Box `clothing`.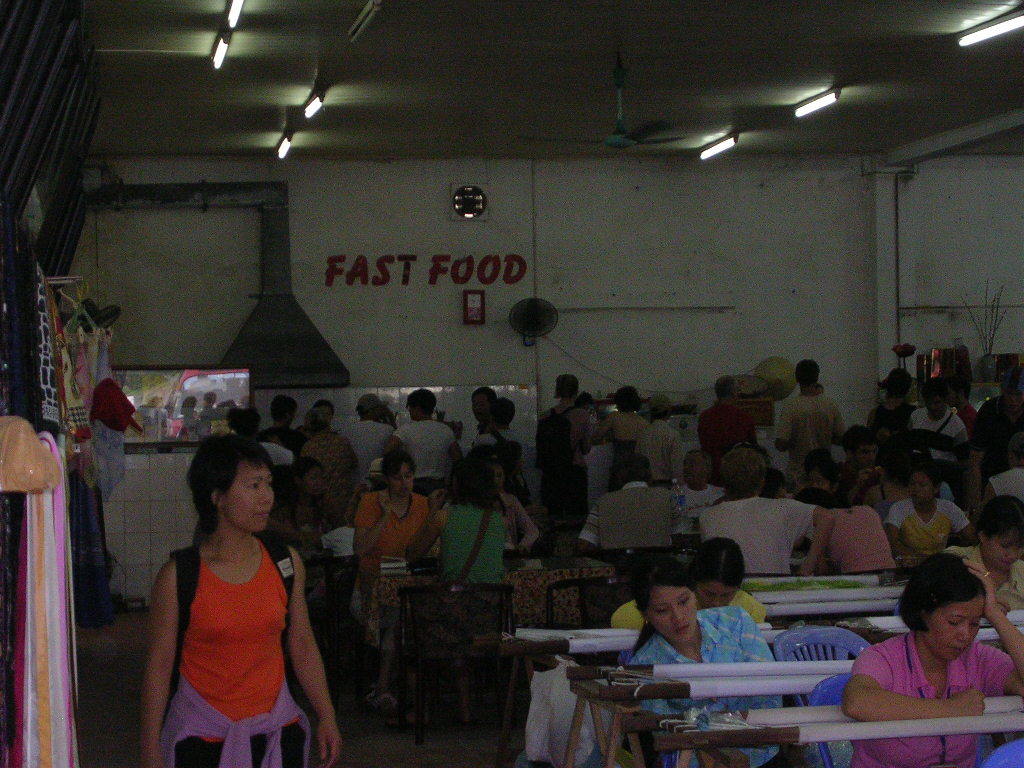
x1=775 y1=391 x2=843 y2=478.
